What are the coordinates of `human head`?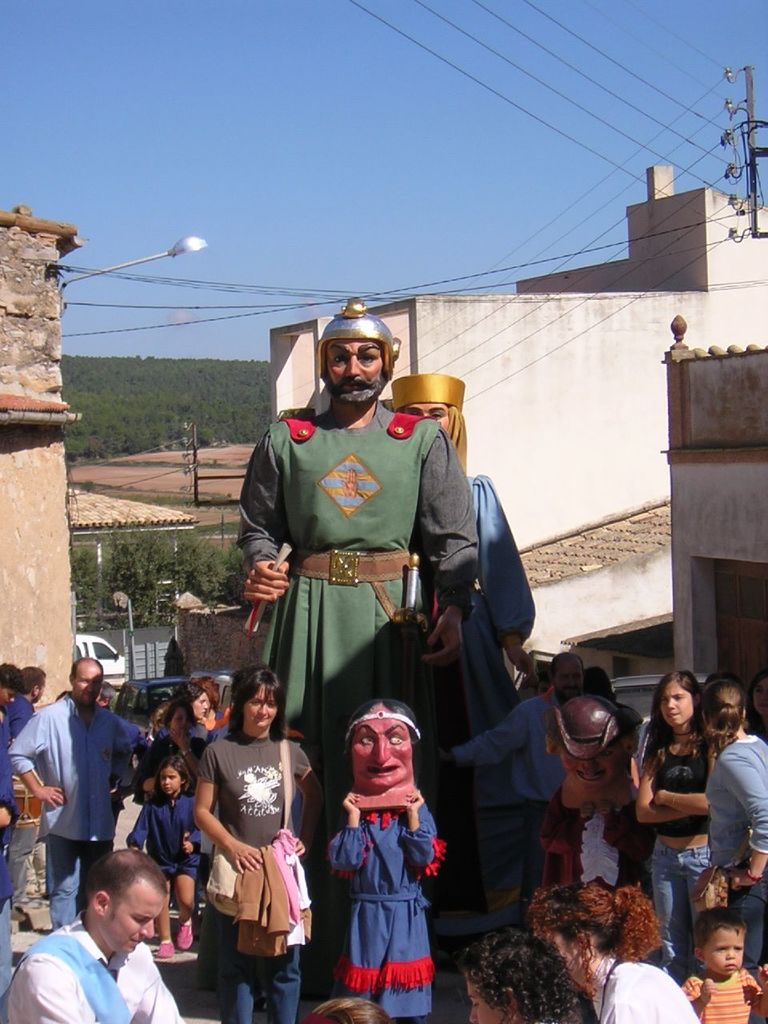
[left=320, top=317, right=401, bottom=410].
